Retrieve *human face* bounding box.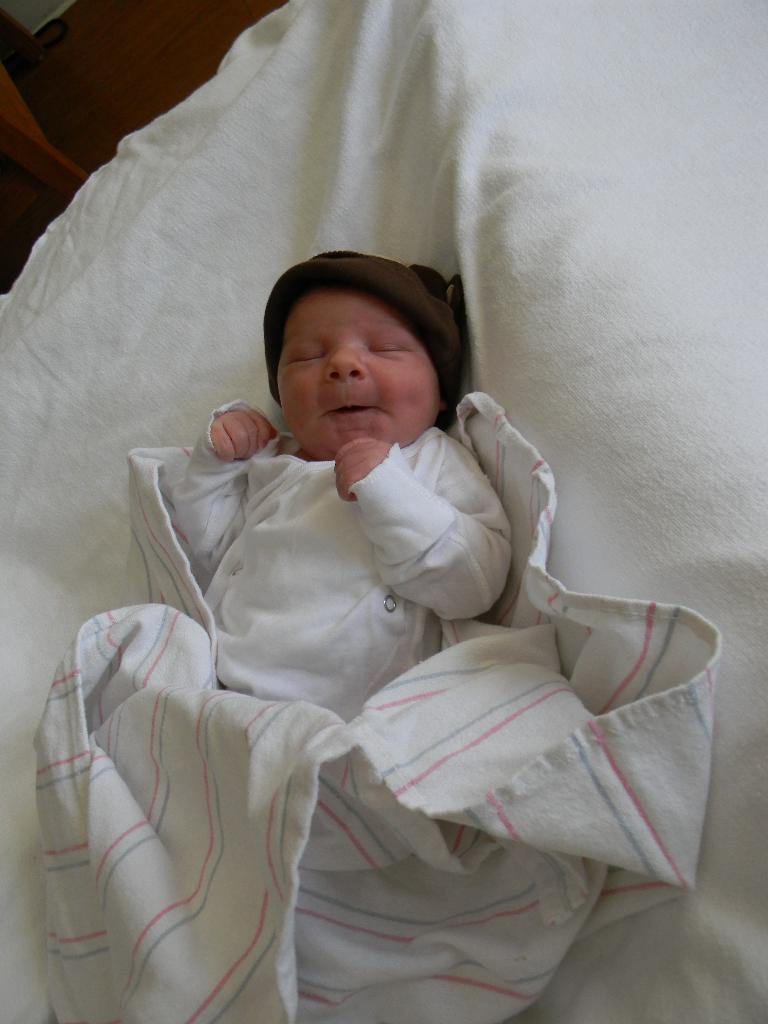
Bounding box: x1=273, y1=283, x2=441, y2=470.
